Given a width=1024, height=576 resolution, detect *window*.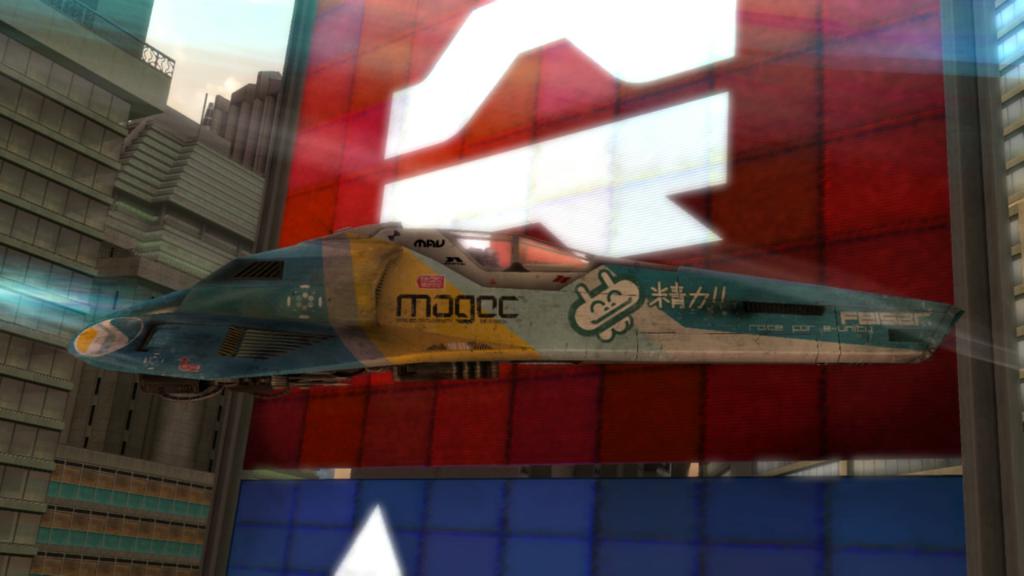
(left=28, top=345, right=50, bottom=375).
